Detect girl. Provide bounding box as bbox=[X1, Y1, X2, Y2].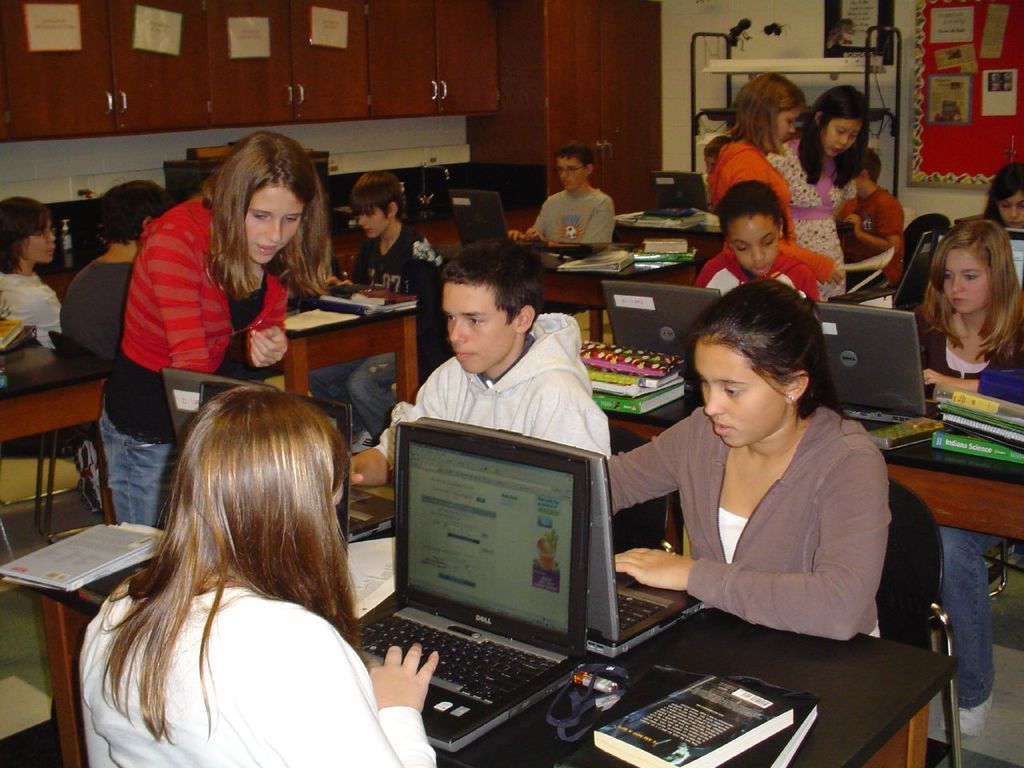
bbox=[602, 275, 892, 643].
